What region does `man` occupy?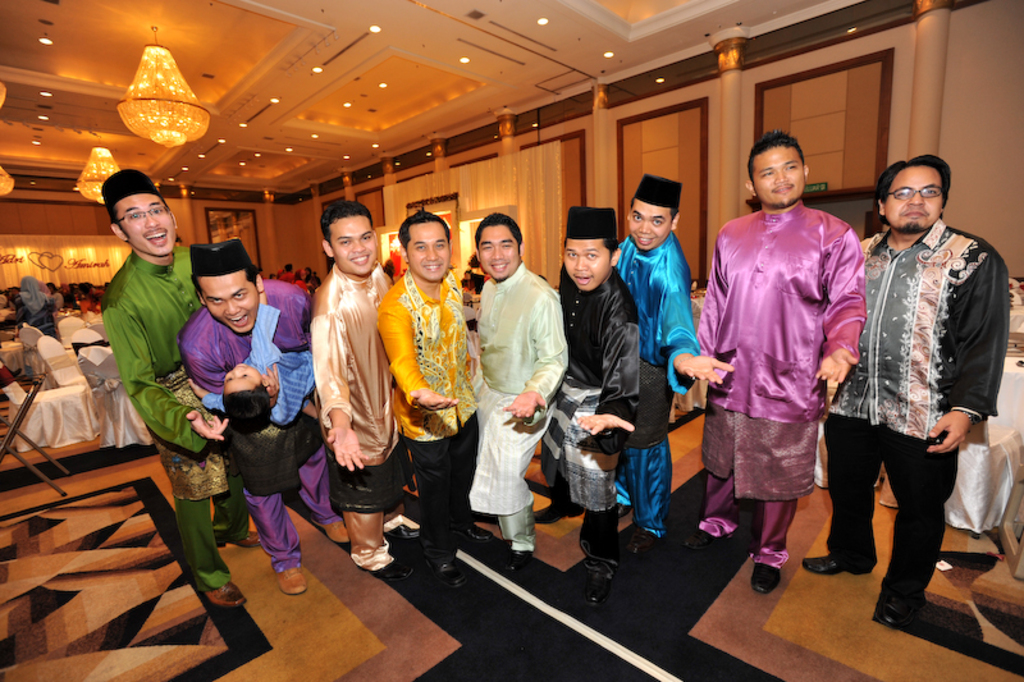
rect(698, 132, 864, 595).
